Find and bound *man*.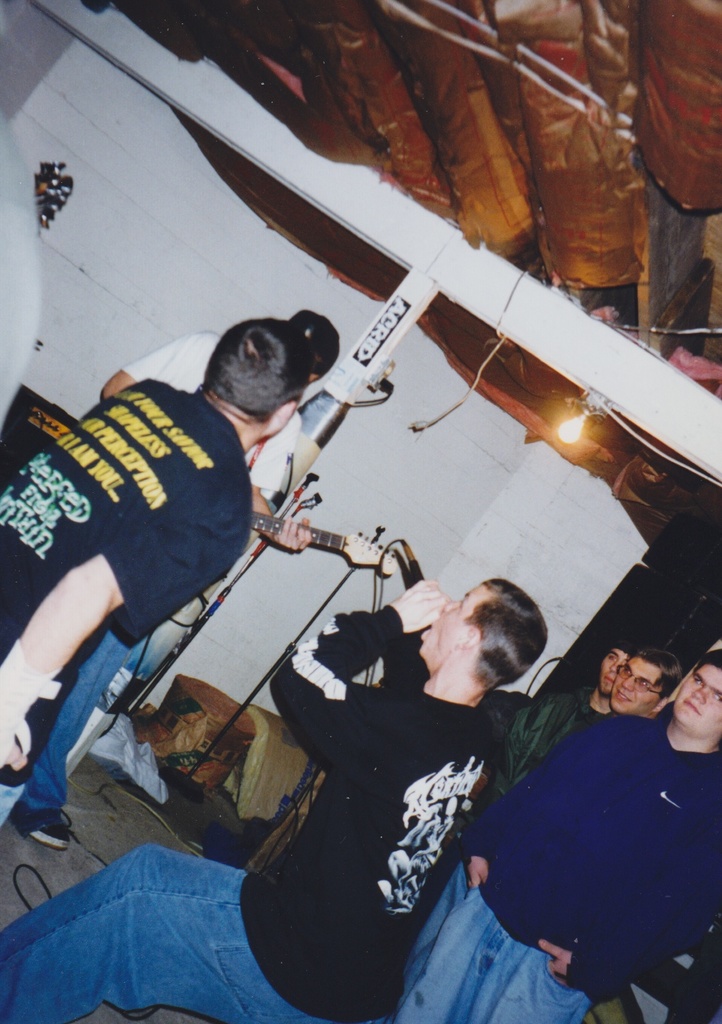
Bound: [0, 331, 316, 832].
